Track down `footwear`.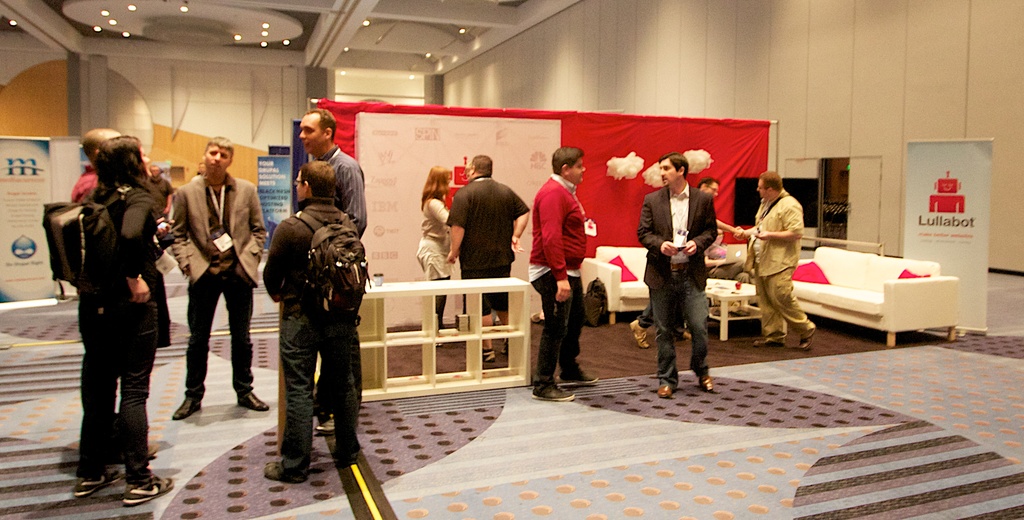
Tracked to l=500, t=340, r=509, b=352.
